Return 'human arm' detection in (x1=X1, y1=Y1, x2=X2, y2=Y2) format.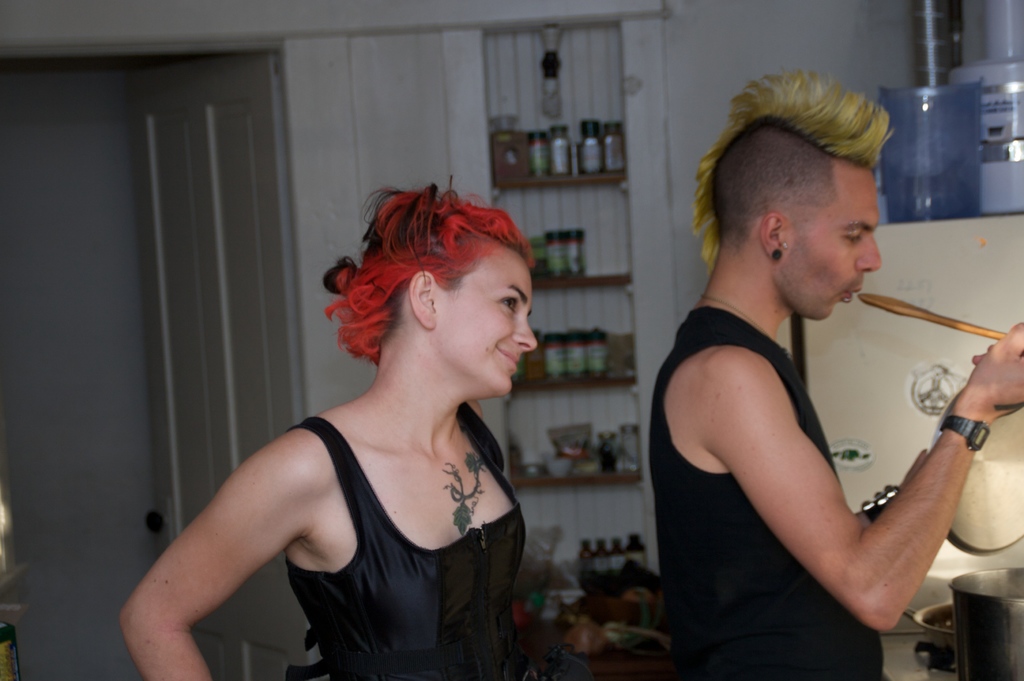
(x1=728, y1=272, x2=964, y2=638).
